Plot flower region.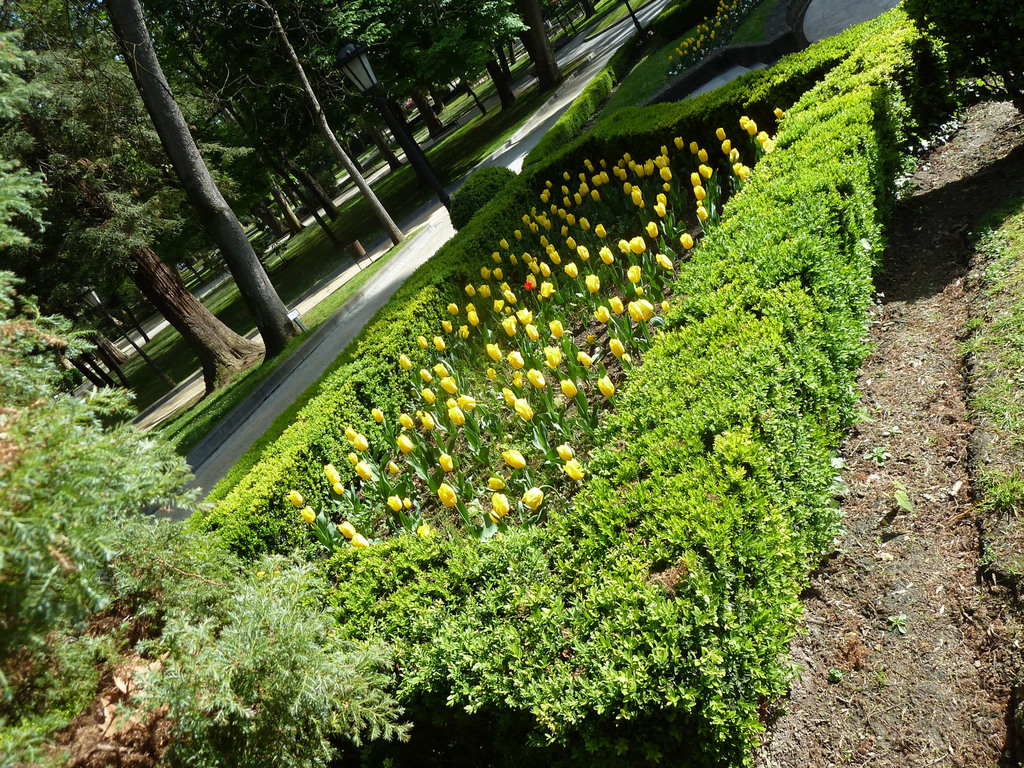
Plotted at <region>492, 250, 501, 262</region>.
